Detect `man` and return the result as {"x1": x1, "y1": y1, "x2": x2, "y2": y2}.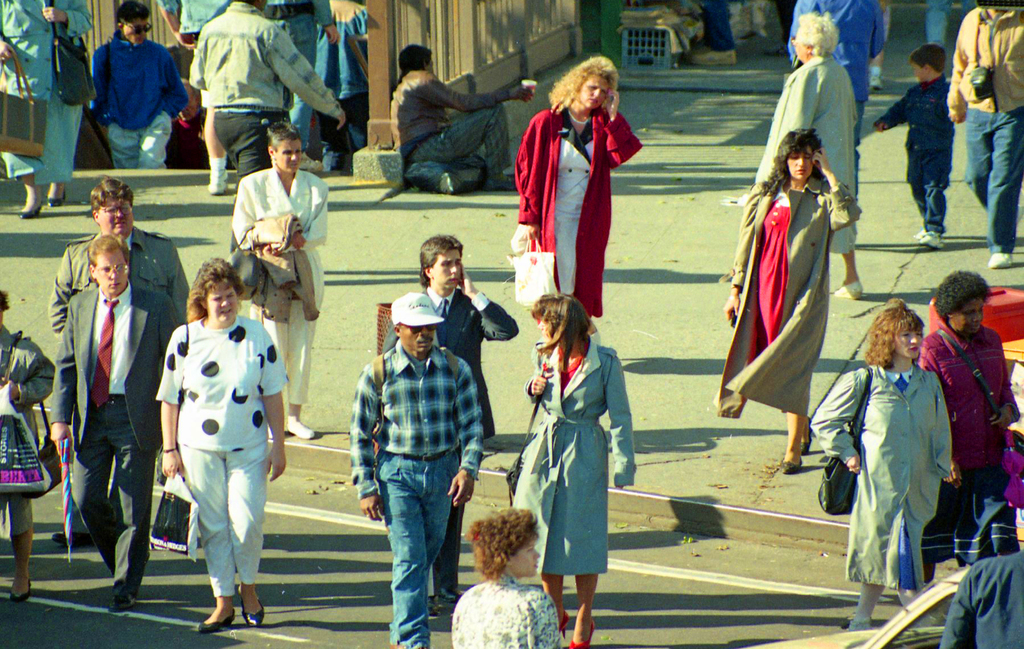
{"x1": 237, "y1": 124, "x2": 330, "y2": 435}.
